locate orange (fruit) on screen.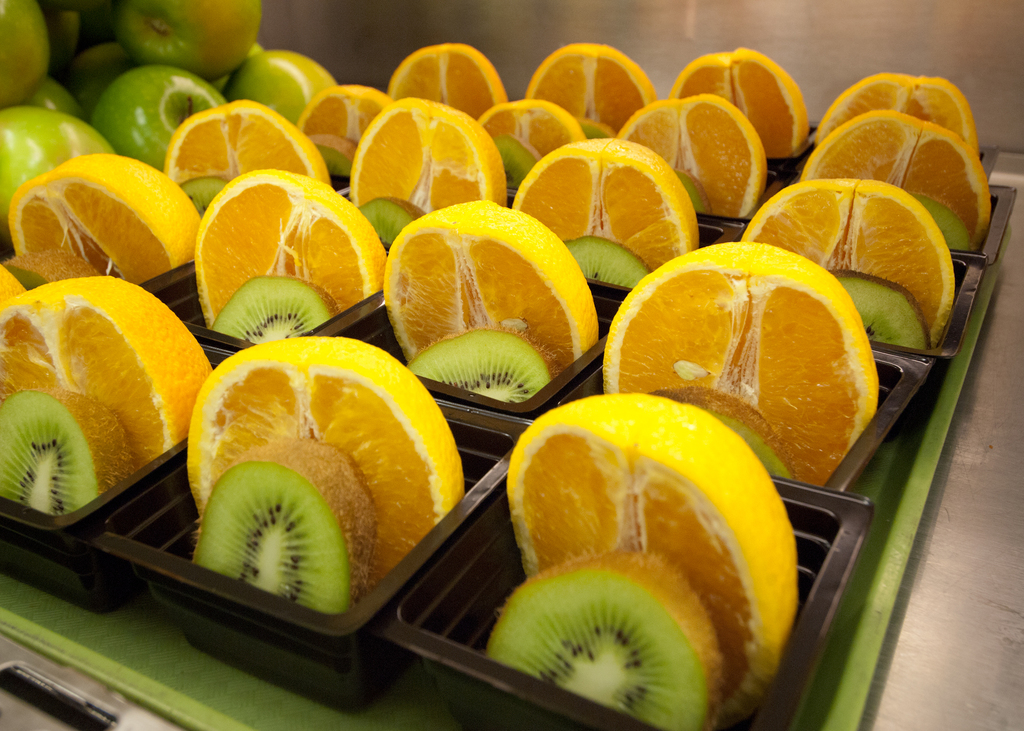
On screen at 303:92:388:156.
